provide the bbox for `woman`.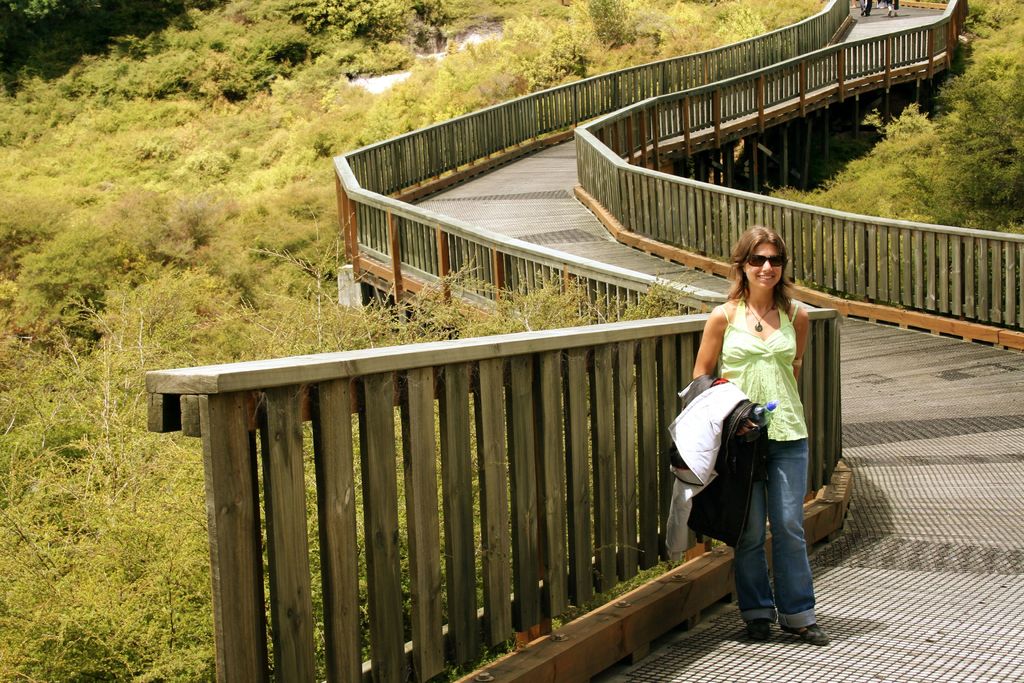
box=[659, 228, 841, 661].
